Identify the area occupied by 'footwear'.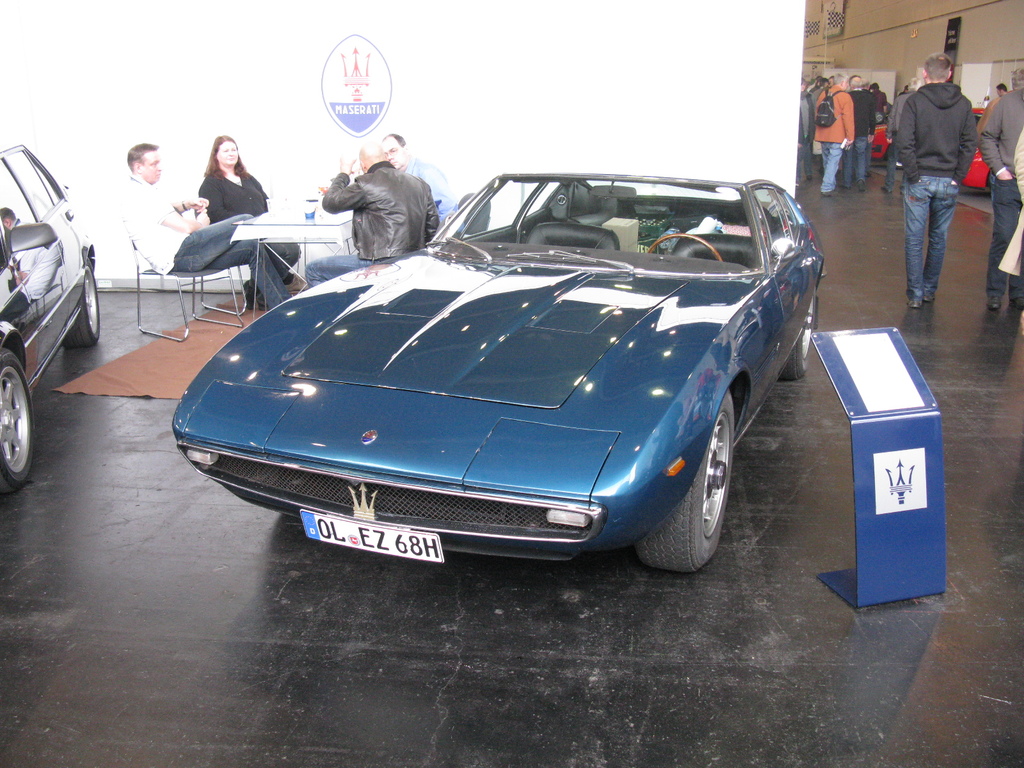
Area: box(986, 290, 1002, 308).
